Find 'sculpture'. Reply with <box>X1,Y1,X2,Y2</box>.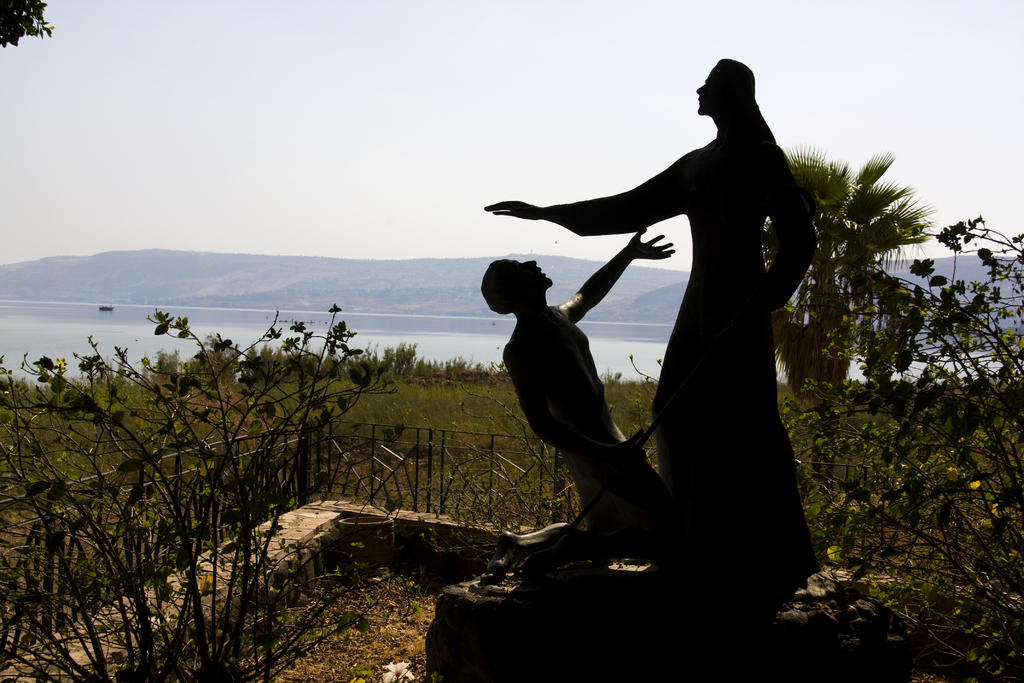
<box>470,225,692,585</box>.
